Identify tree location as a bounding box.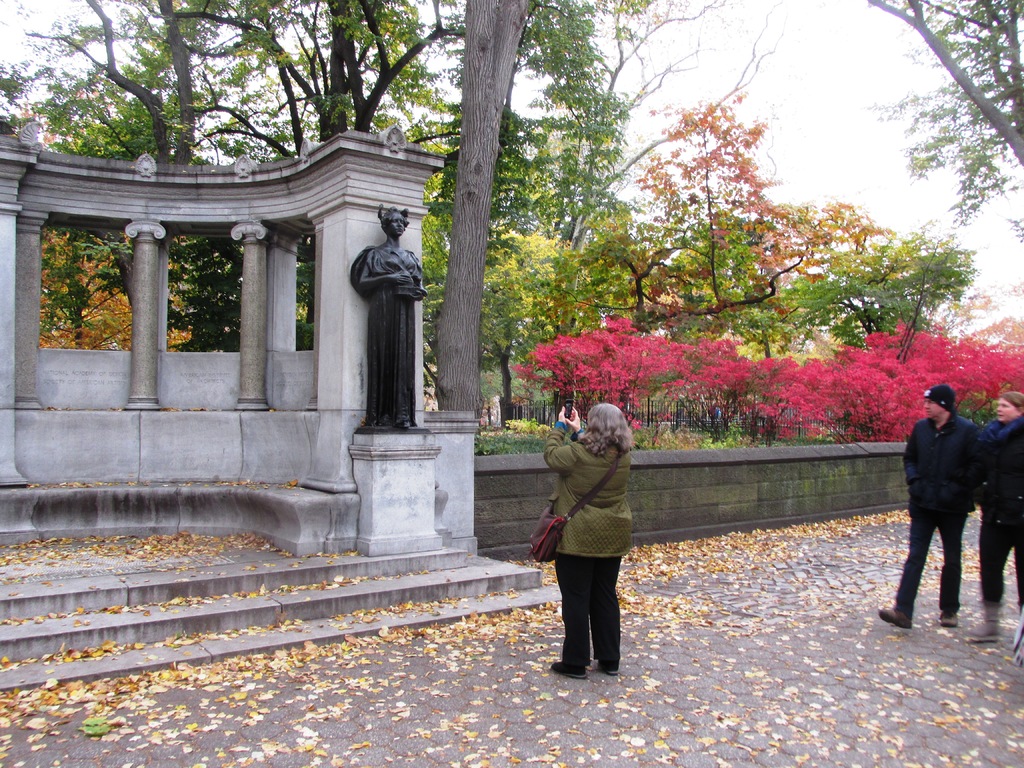
431:1:540:419.
